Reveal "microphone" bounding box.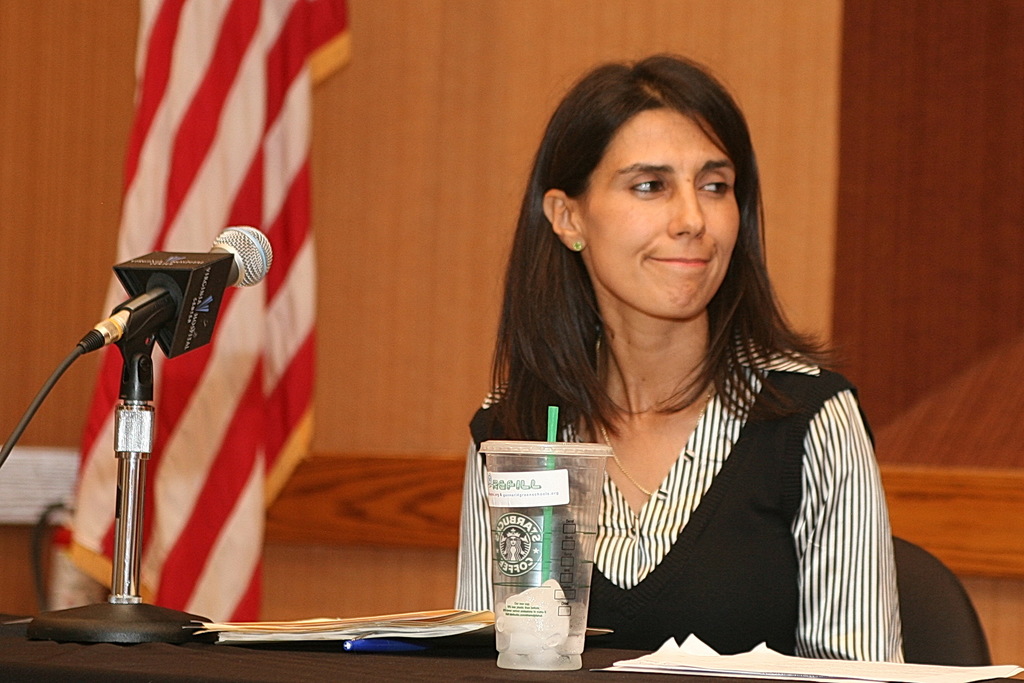
Revealed: bbox=[77, 222, 275, 359].
